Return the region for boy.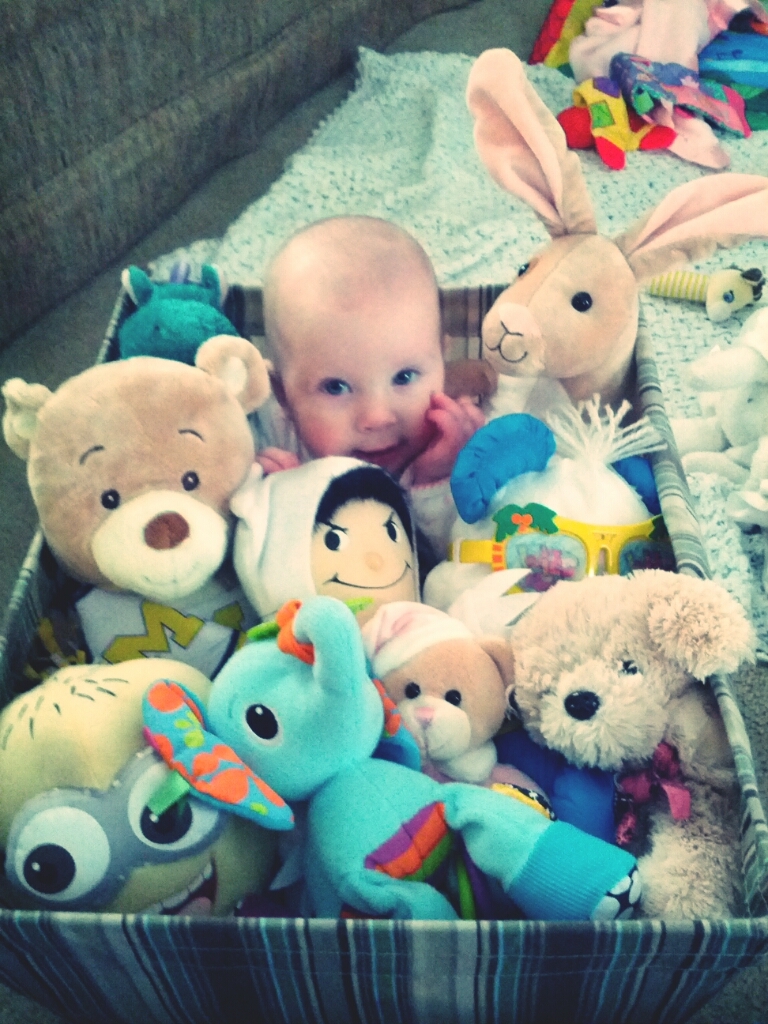
(277,222,474,468).
